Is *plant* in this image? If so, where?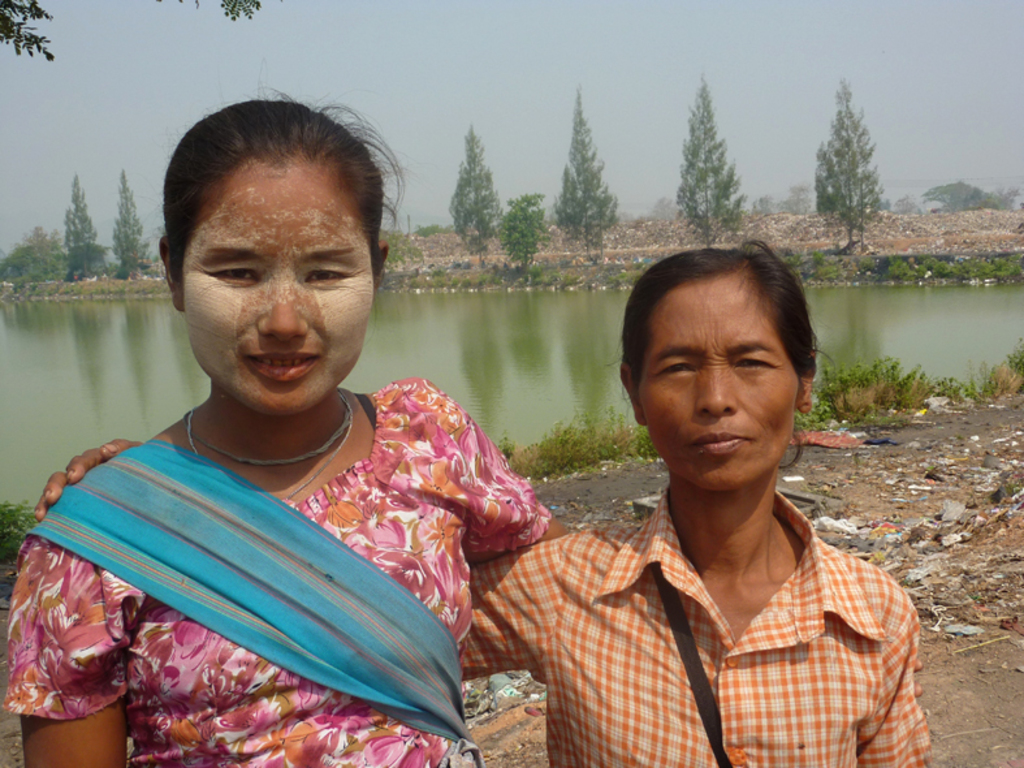
Yes, at <bbox>0, 486, 38, 574</bbox>.
